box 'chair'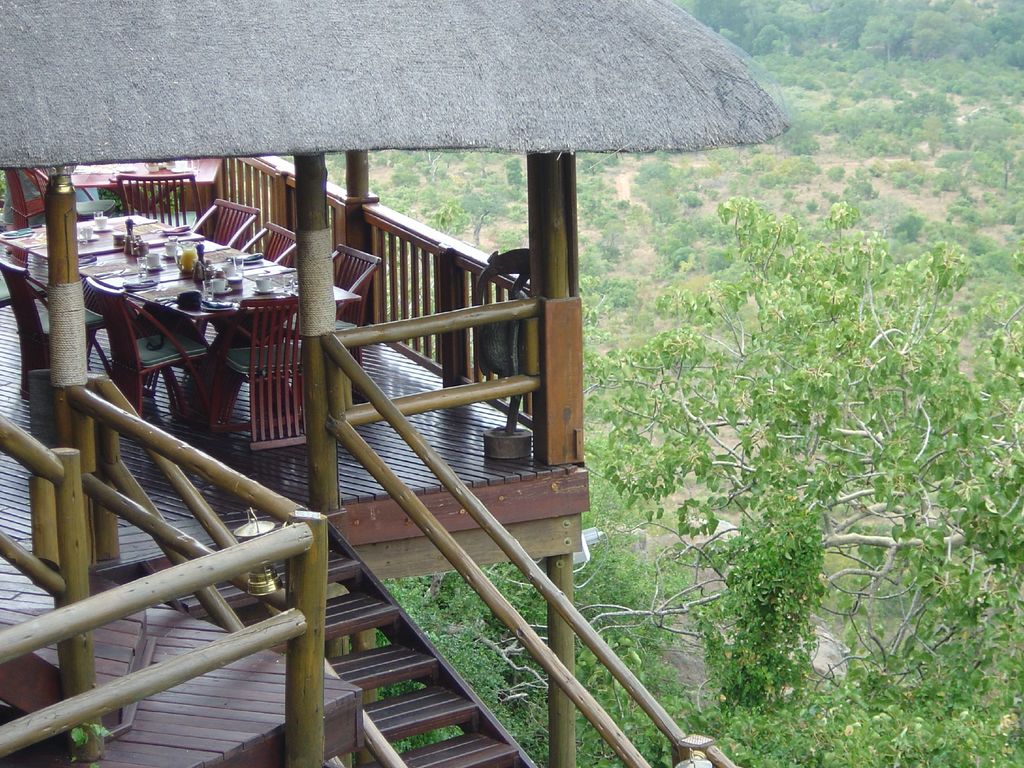
x1=298 y1=244 x2=383 y2=306
